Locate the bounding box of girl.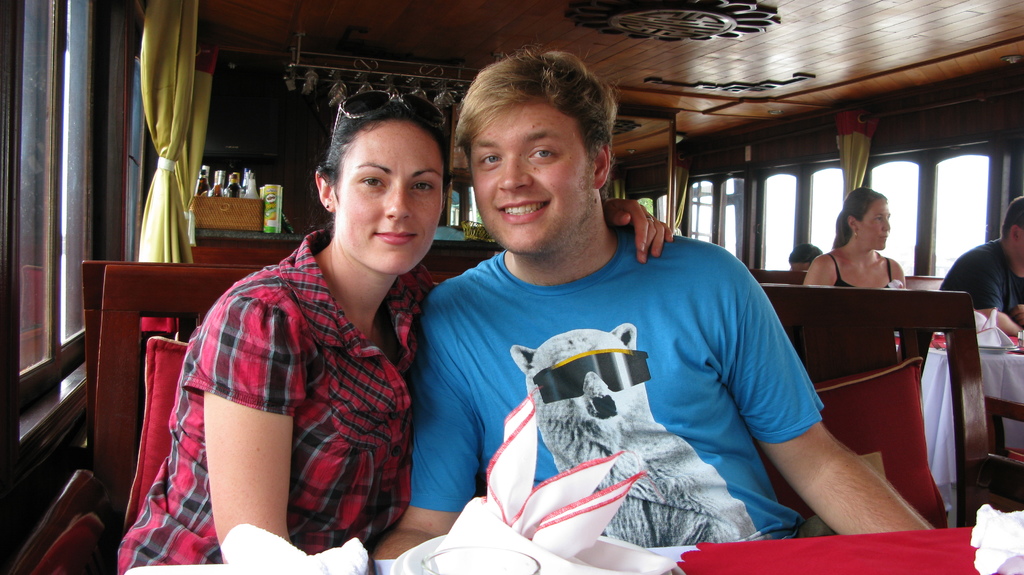
Bounding box: box=[113, 88, 670, 574].
